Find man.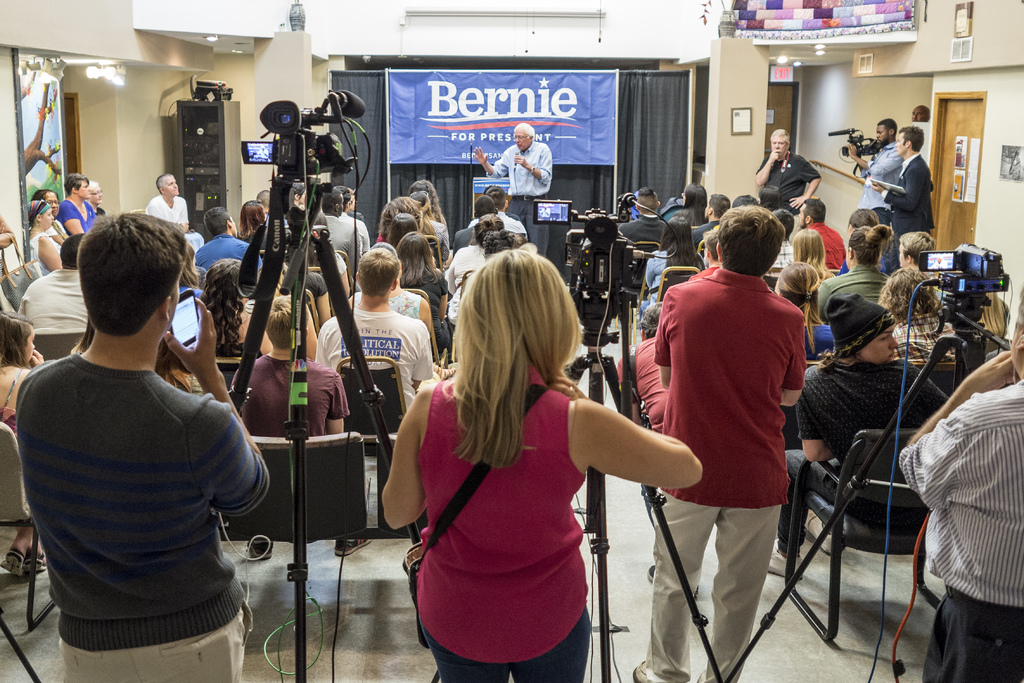
17/231/94/336.
